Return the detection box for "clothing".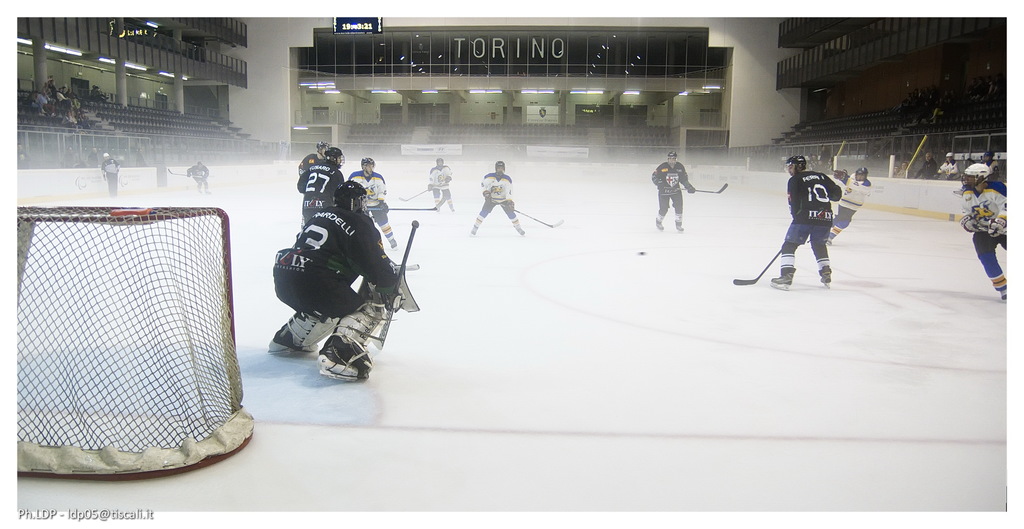
773/149/856/275.
